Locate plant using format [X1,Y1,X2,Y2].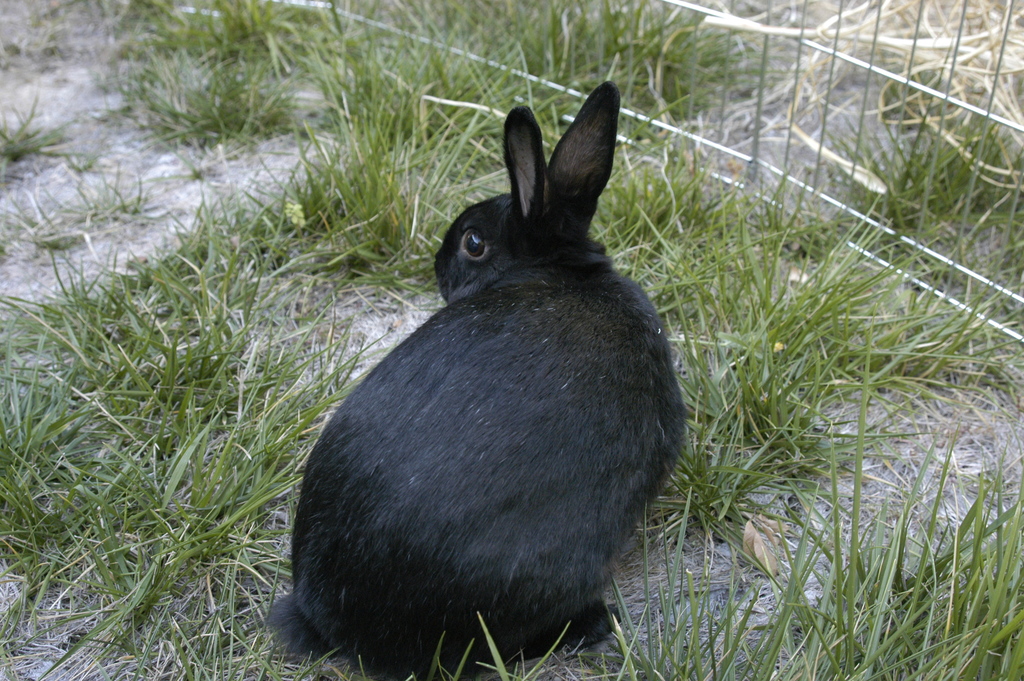
[666,303,854,511].
